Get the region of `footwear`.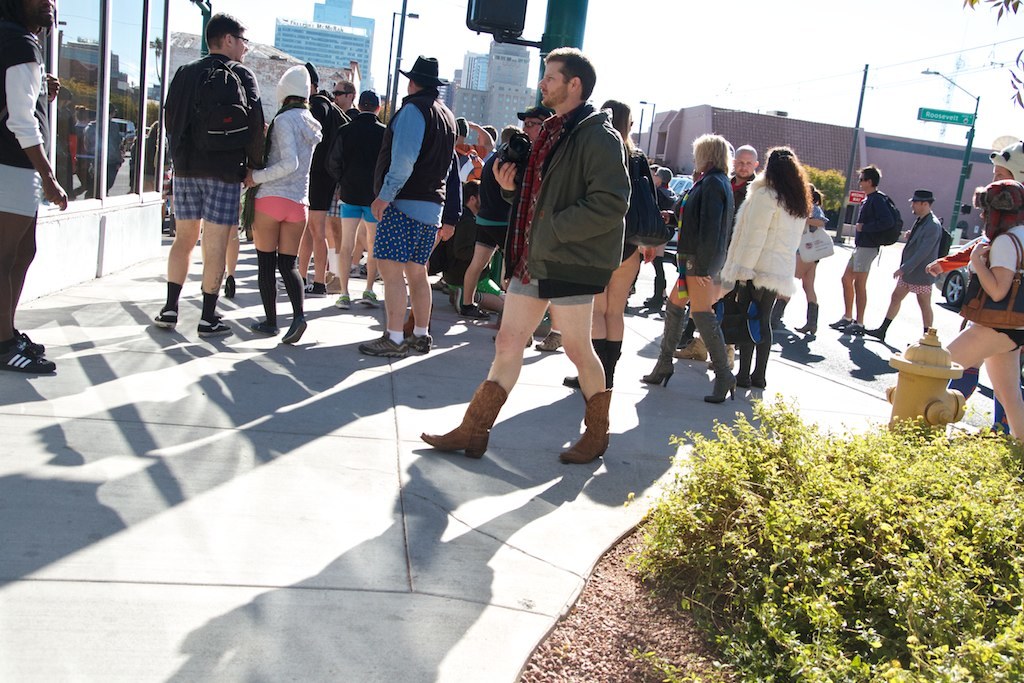
<box>334,290,352,307</box>.
